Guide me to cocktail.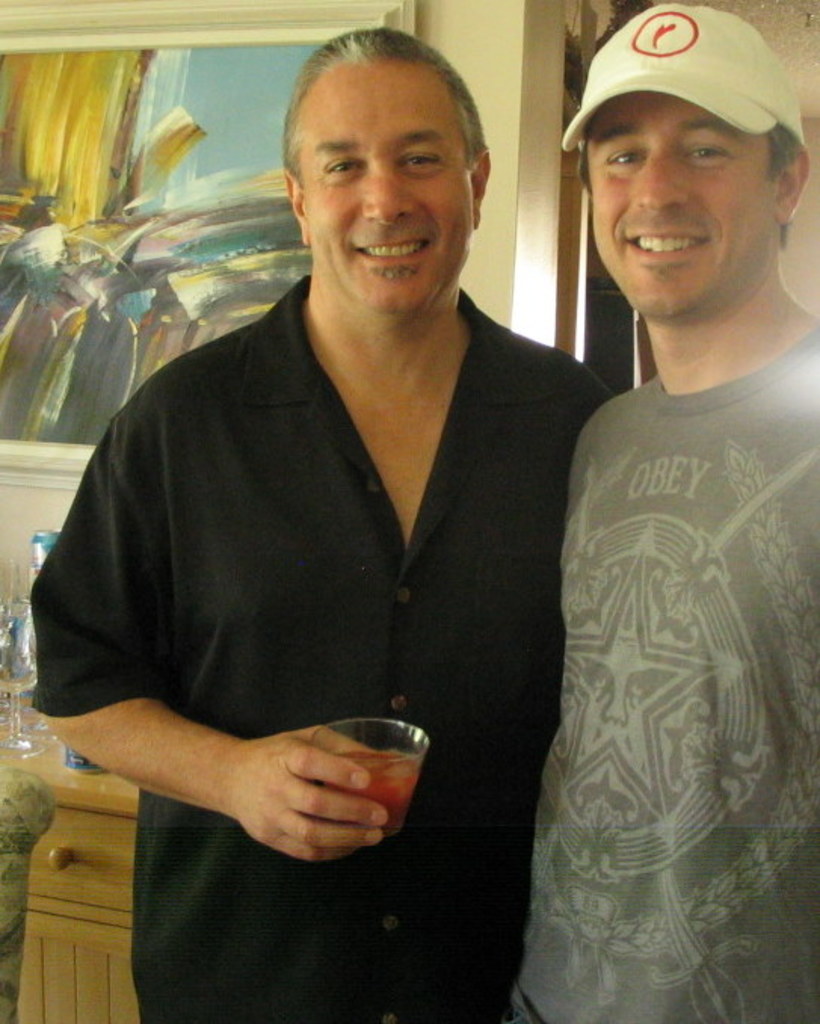
Guidance: {"x1": 310, "y1": 708, "x2": 432, "y2": 829}.
